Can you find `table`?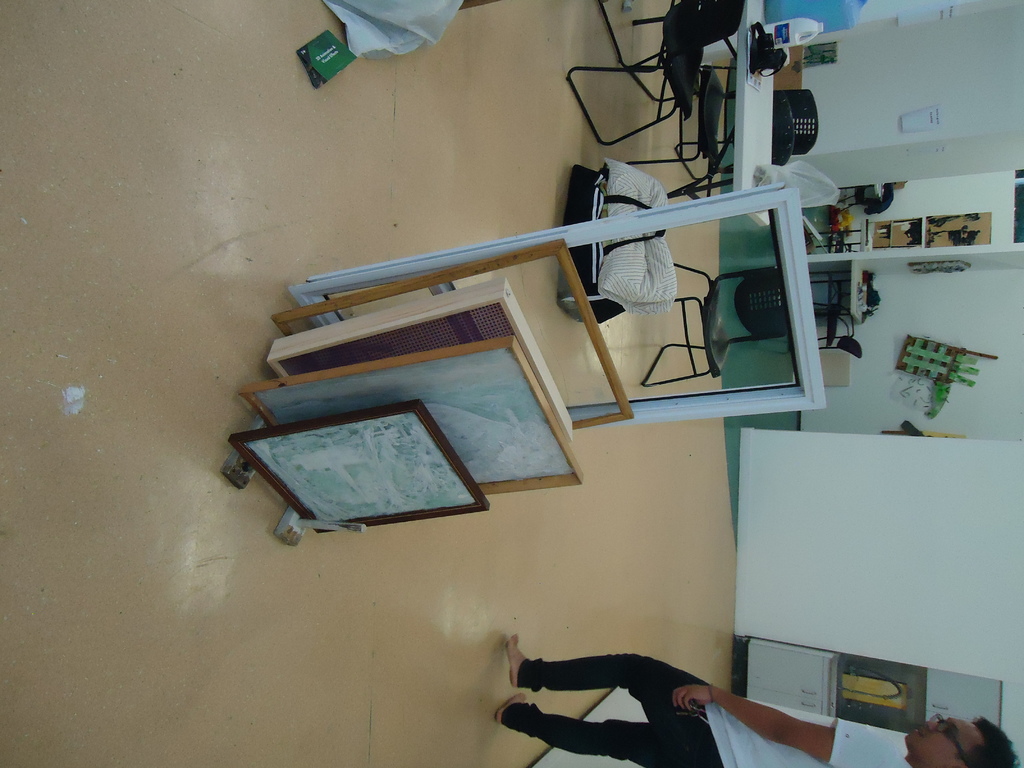
Yes, bounding box: x1=652, y1=0, x2=767, y2=221.
